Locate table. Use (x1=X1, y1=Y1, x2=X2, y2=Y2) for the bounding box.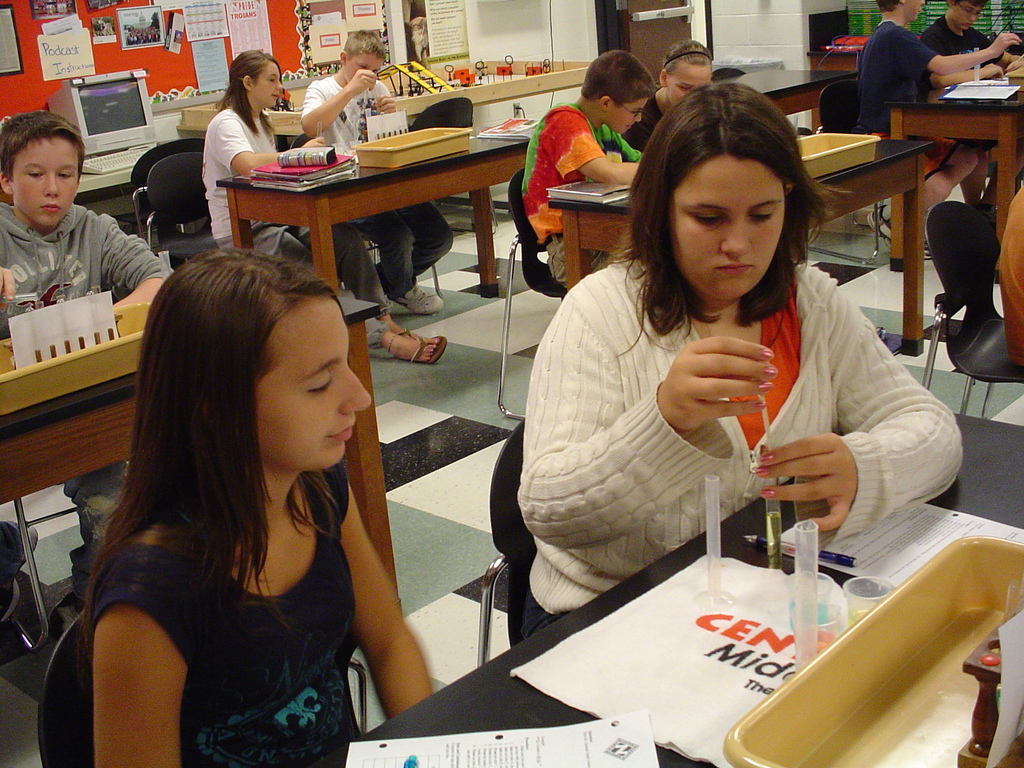
(x1=711, y1=66, x2=856, y2=135).
